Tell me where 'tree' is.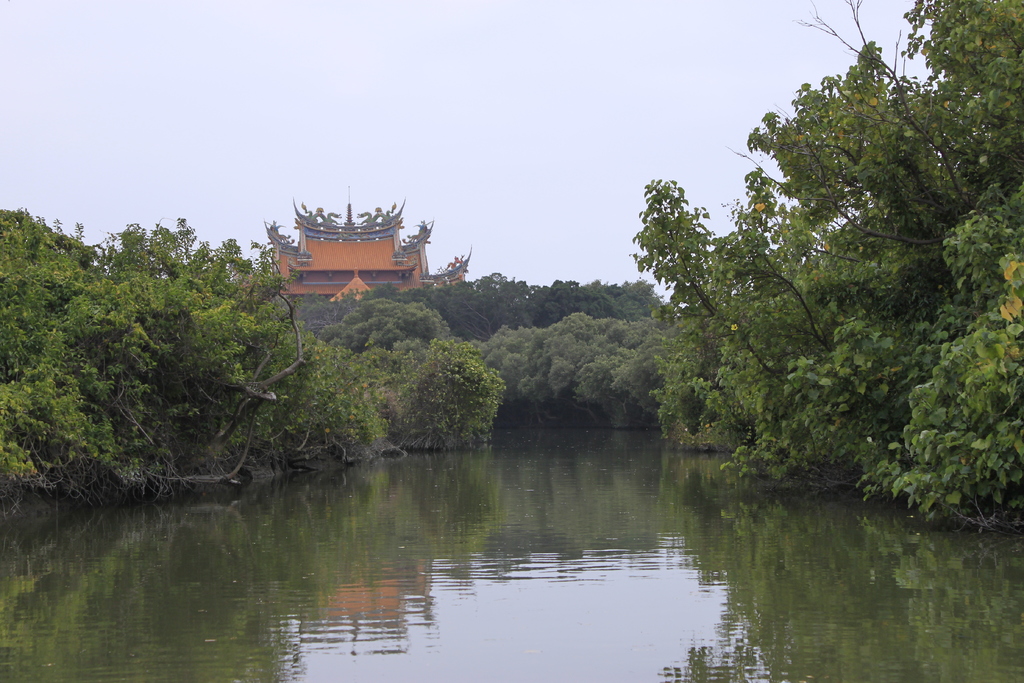
'tree' is at (x1=633, y1=40, x2=1004, y2=514).
